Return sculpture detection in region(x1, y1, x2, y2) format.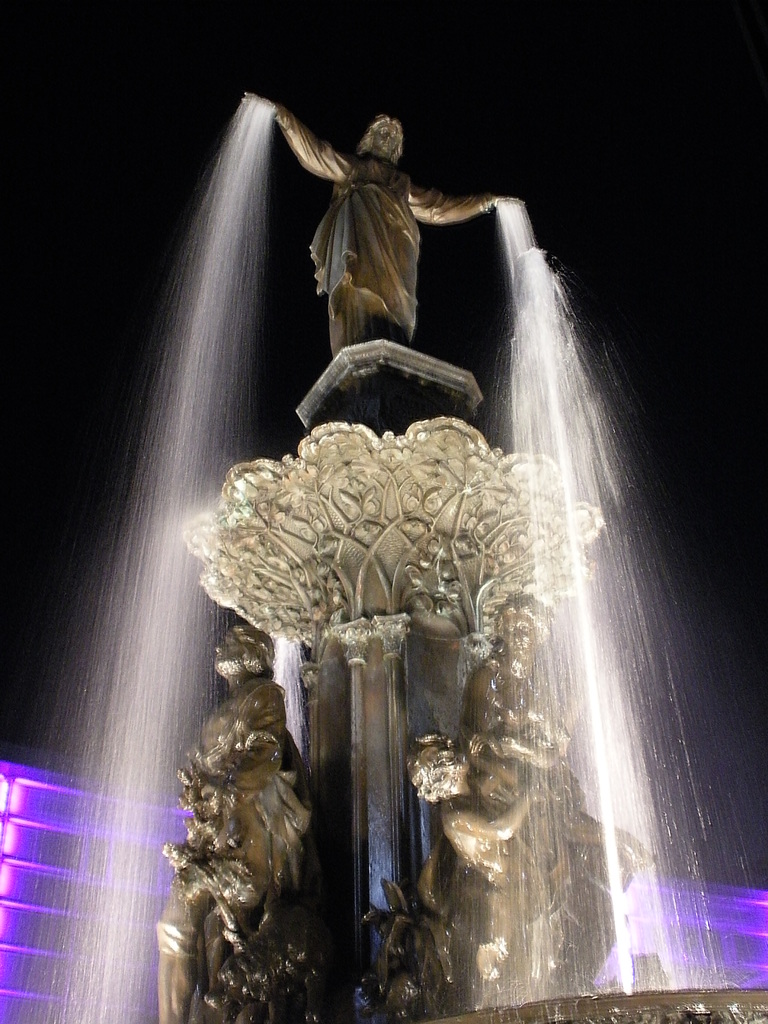
region(137, 102, 716, 1023).
